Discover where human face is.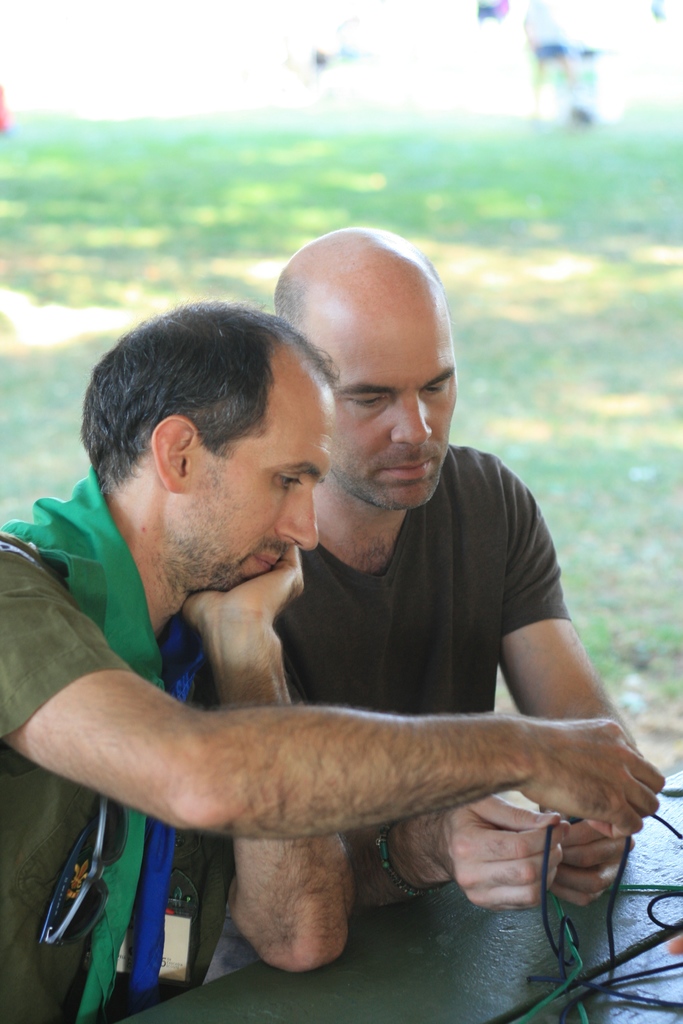
Discovered at 167 342 332 589.
